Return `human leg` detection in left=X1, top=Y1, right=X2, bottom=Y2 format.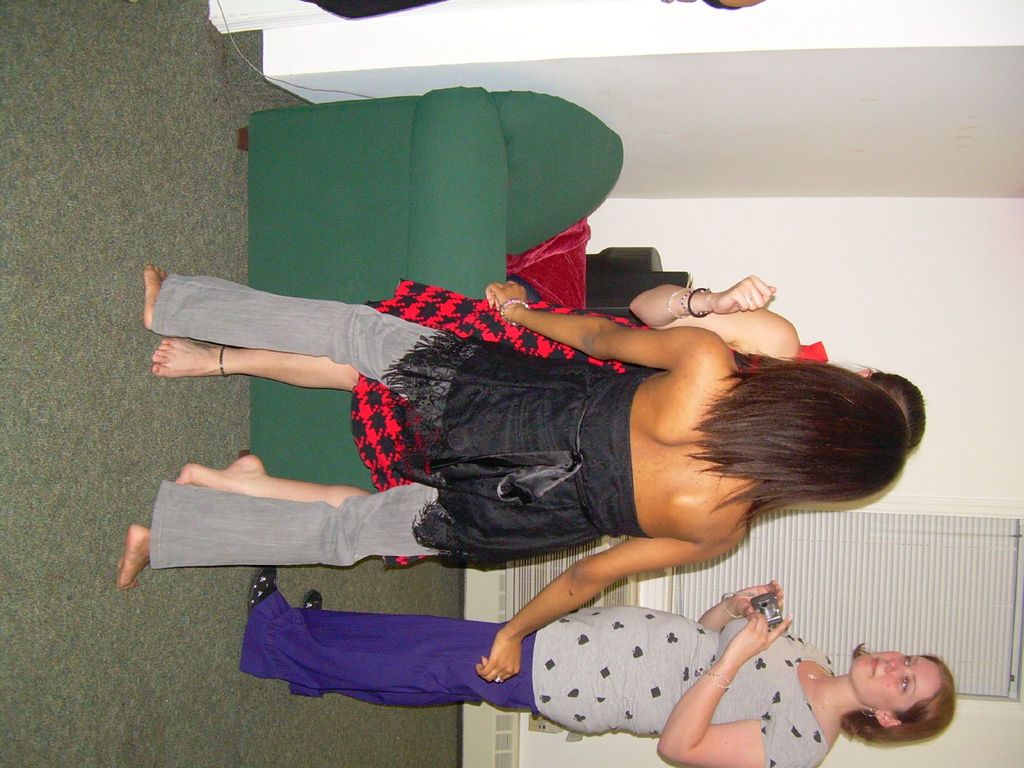
left=304, top=587, right=593, bottom=696.
